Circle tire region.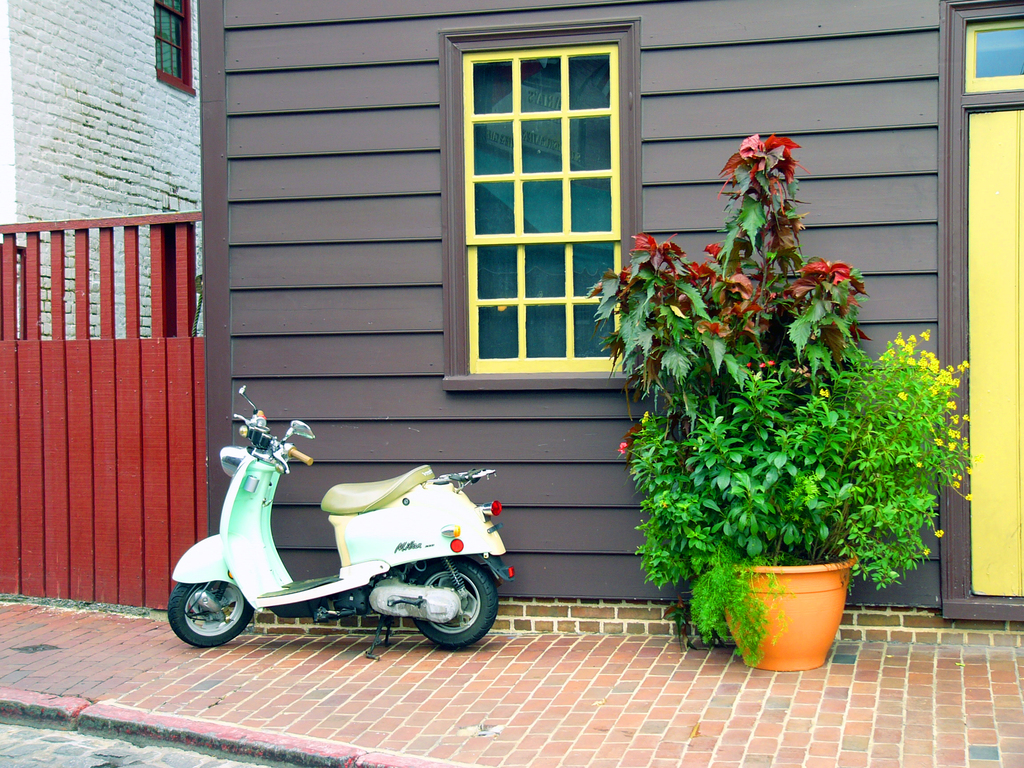
Region: x1=166, y1=578, x2=252, y2=646.
